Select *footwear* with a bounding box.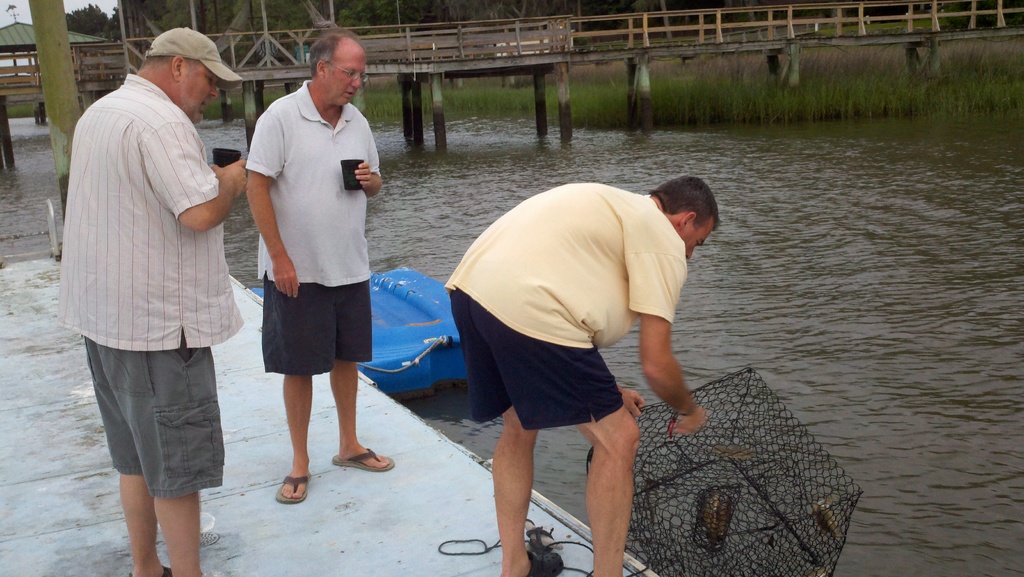
(x1=336, y1=444, x2=392, y2=472).
